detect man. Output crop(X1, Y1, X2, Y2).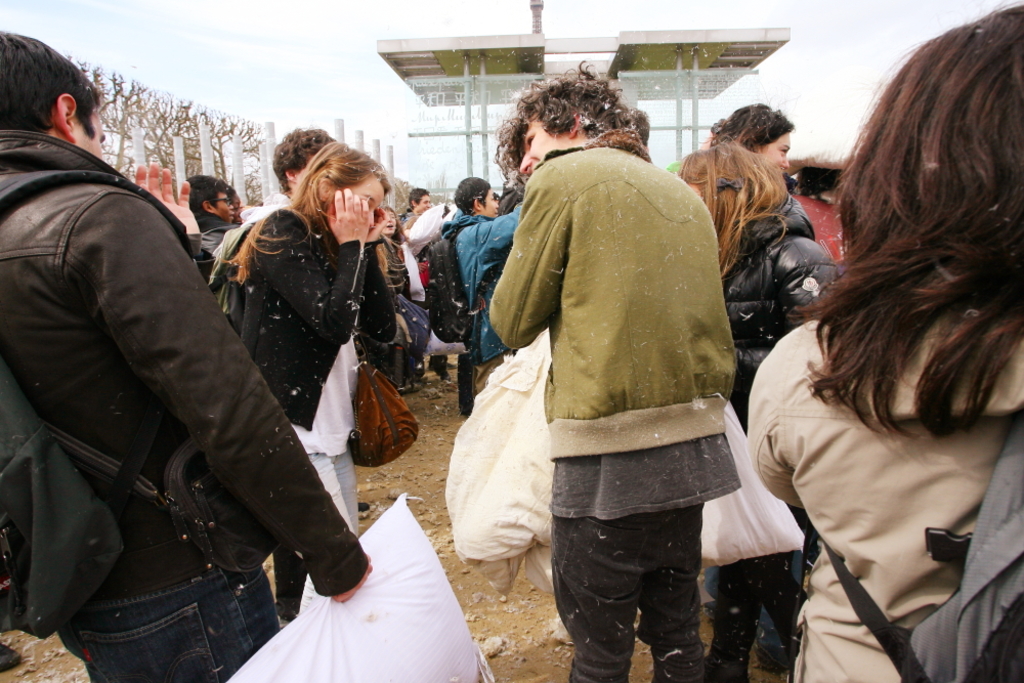
crop(184, 171, 239, 260).
